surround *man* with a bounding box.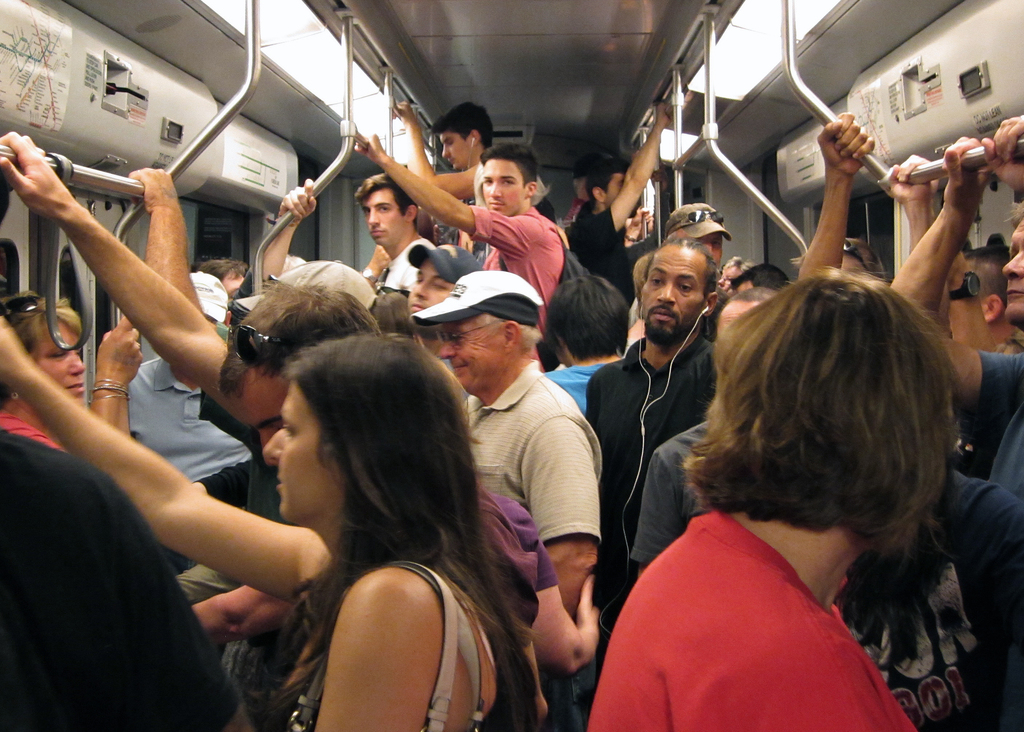
left=133, top=161, right=370, bottom=719.
